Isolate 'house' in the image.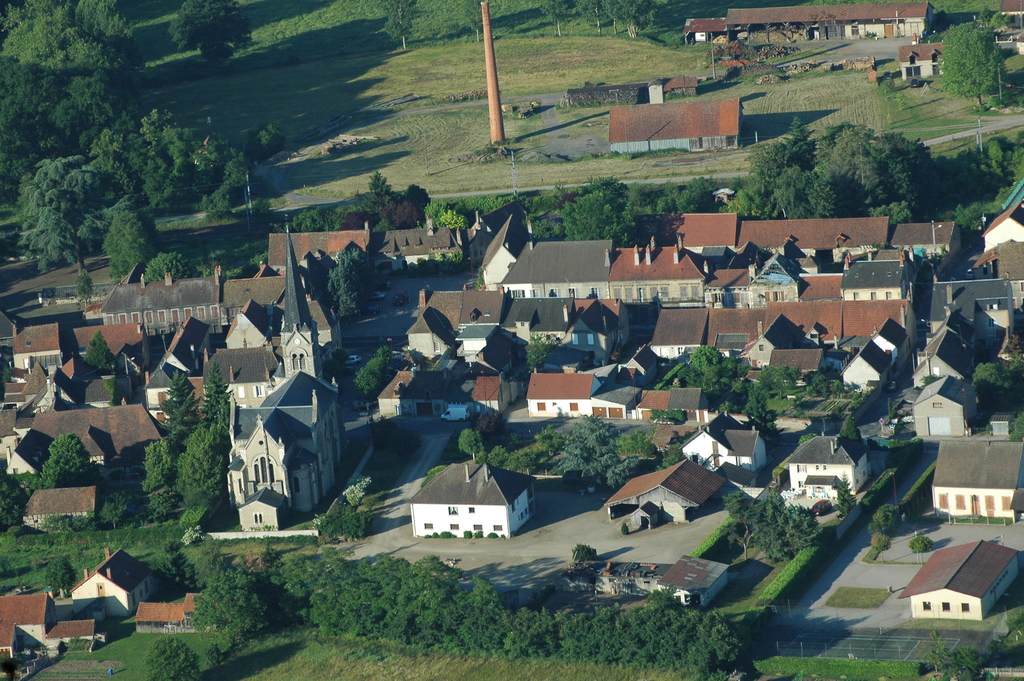
Isolated region: box=[221, 274, 348, 349].
